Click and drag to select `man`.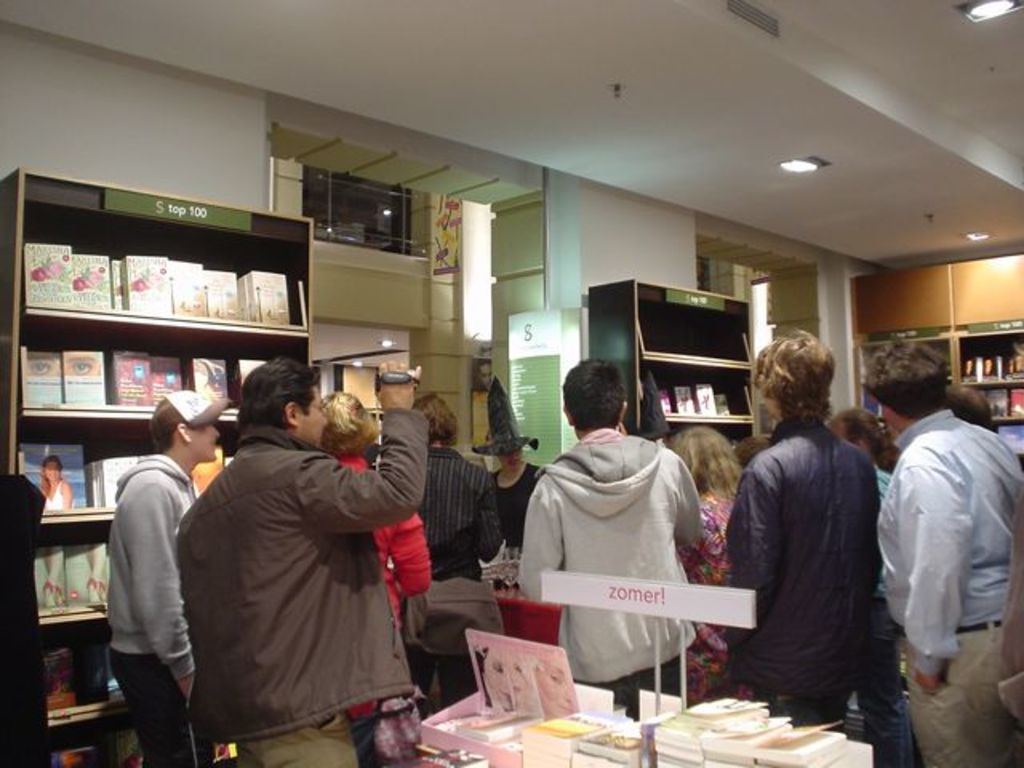
Selection: {"x1": 859, "y1": 334, "x2": 1022, "y2": 766}.
